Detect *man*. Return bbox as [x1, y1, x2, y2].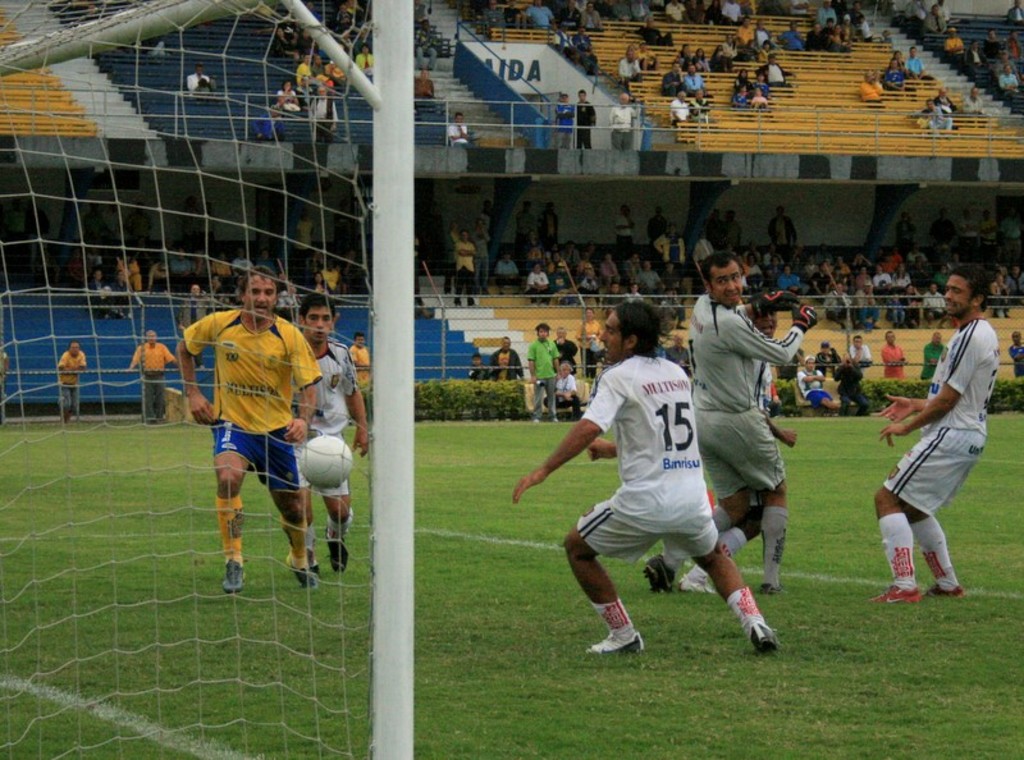
[721, 0, 744, 26].
